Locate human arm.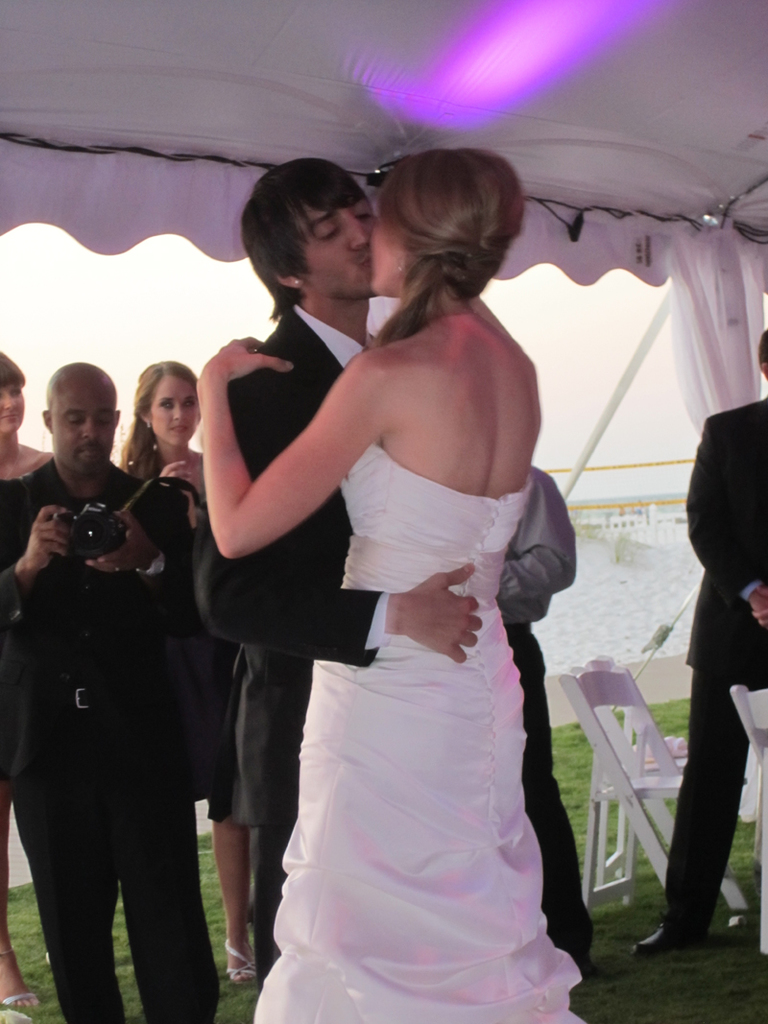
Bounding box: (x1=674, y1=416, x2=767, y2=625).
